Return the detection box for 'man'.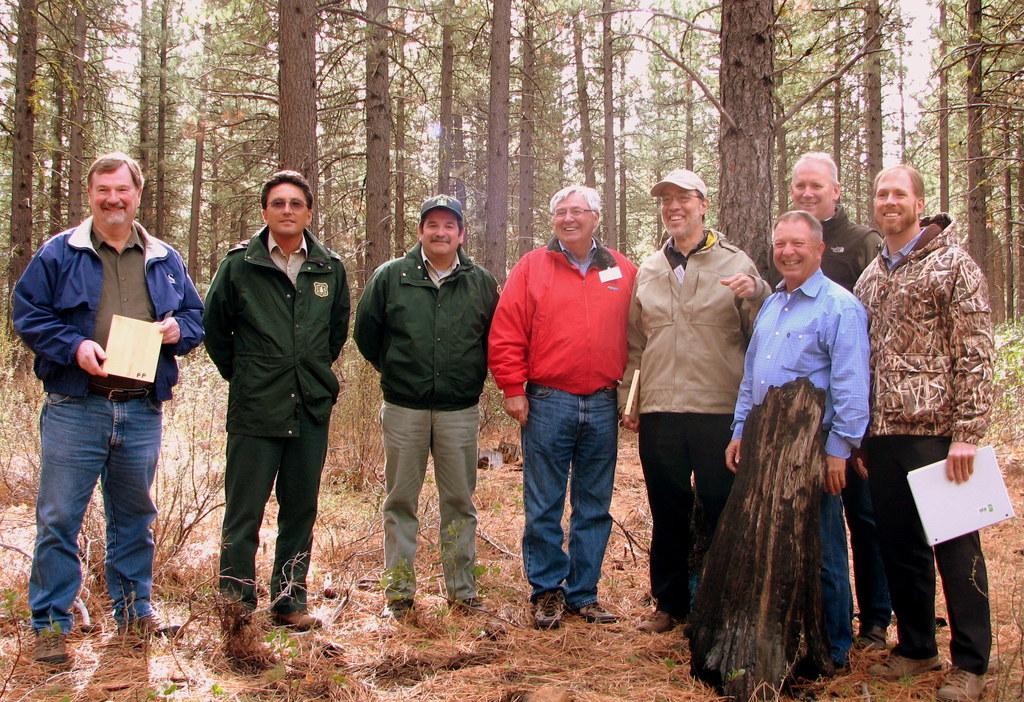
bbox=(622, 165, 767, 637).
